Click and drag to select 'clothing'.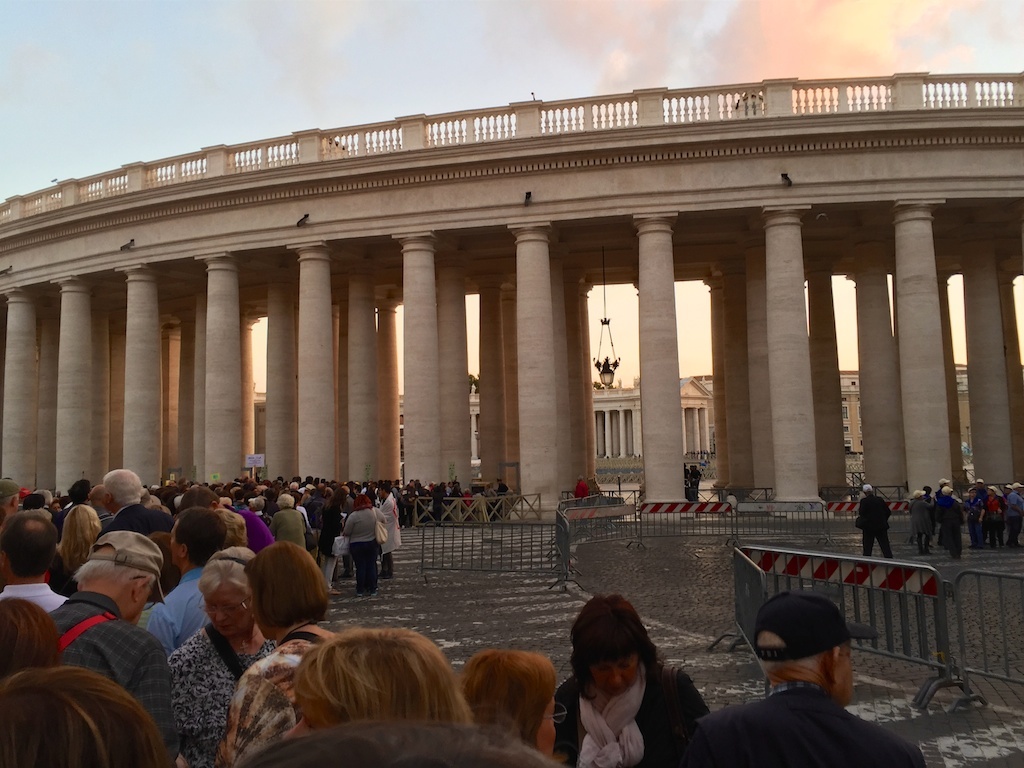
Selection: Rect(242, 717, 535, 766).
